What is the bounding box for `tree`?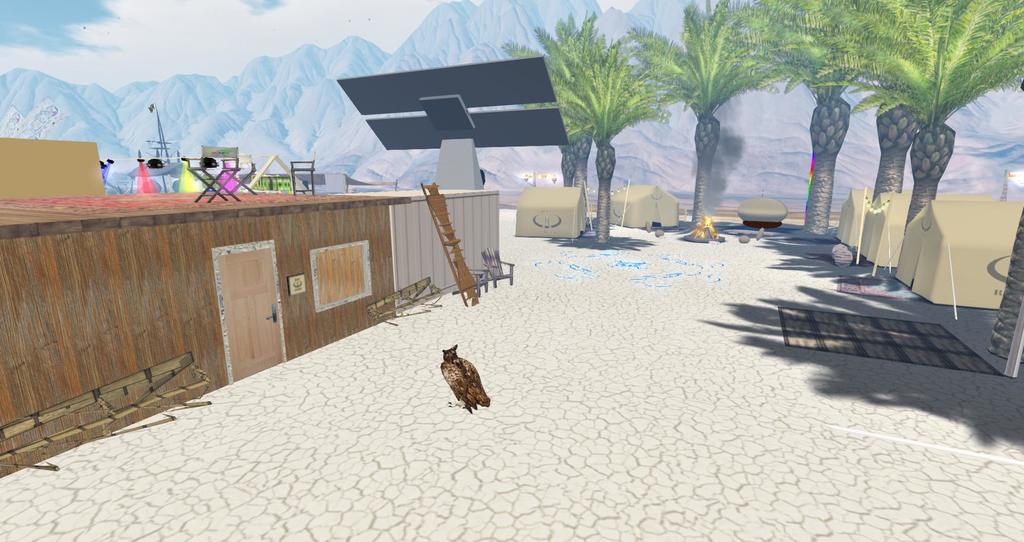
Rect(733, 0, 875, 234).
